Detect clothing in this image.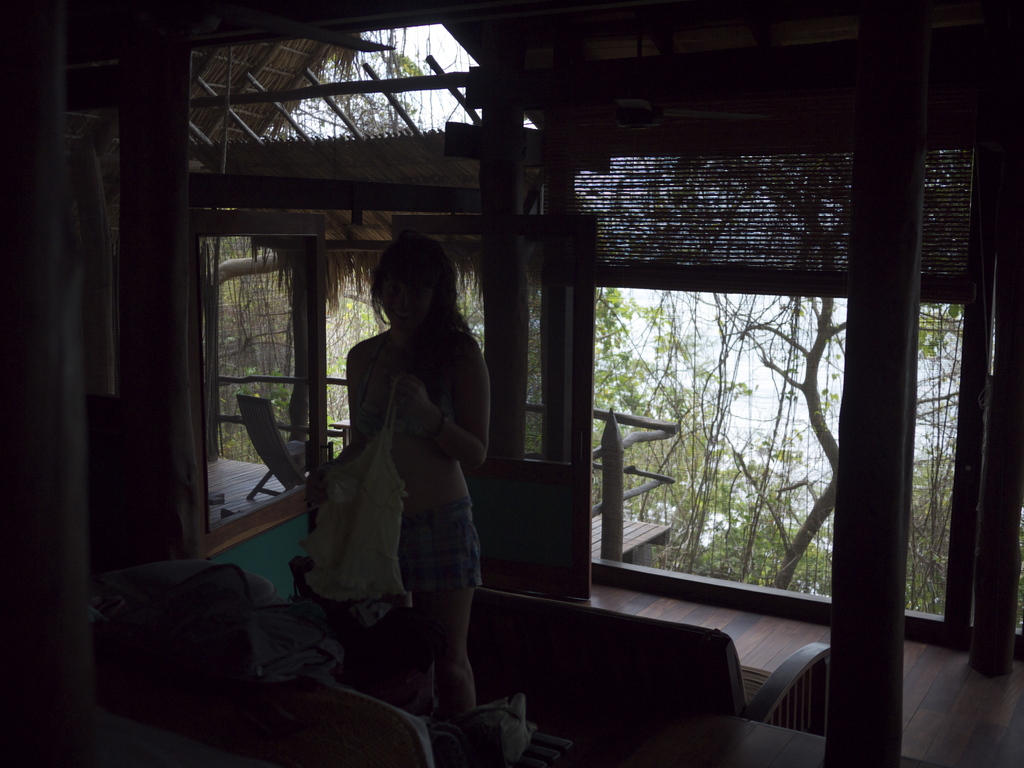
Detection: [x1=331, y1=280, x2=497, y2=575].
